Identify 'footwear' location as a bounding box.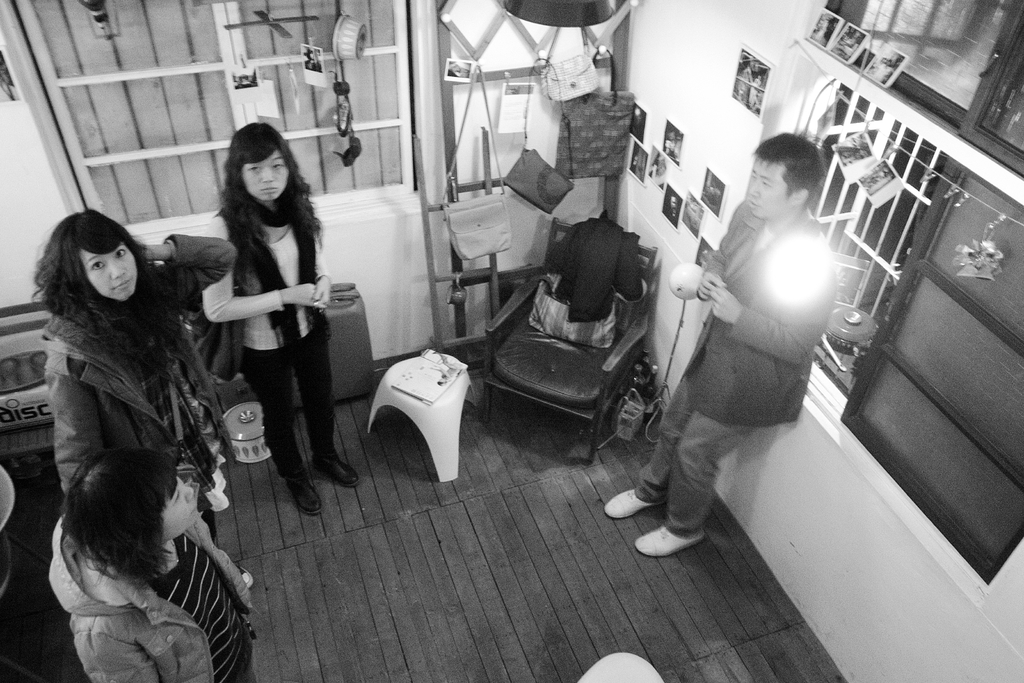
<box>288,477,324,516</box>.
